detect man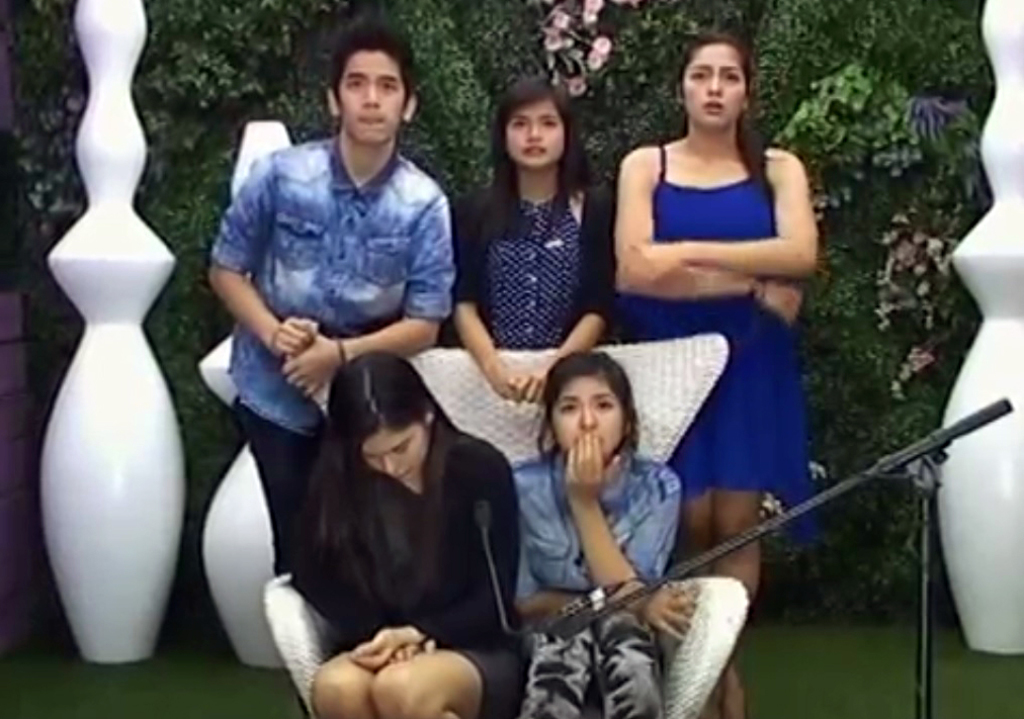
x1=203, y1=27, x2=459, y2=581
